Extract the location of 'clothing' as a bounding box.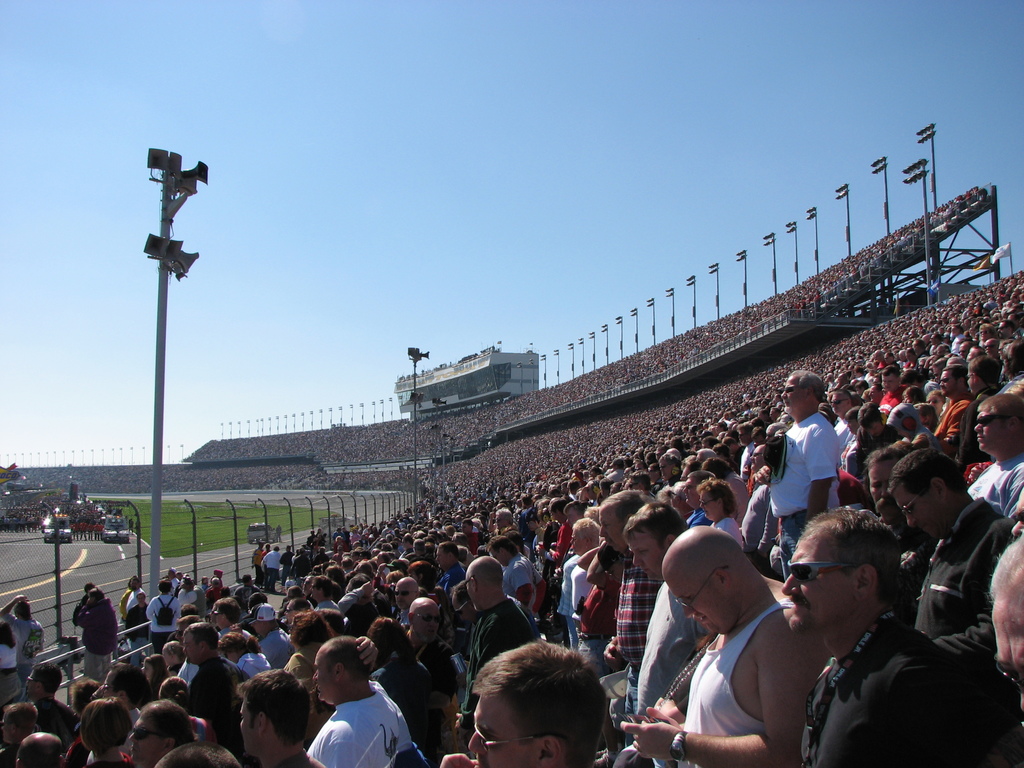
crop(956, 387, 997, 468).
